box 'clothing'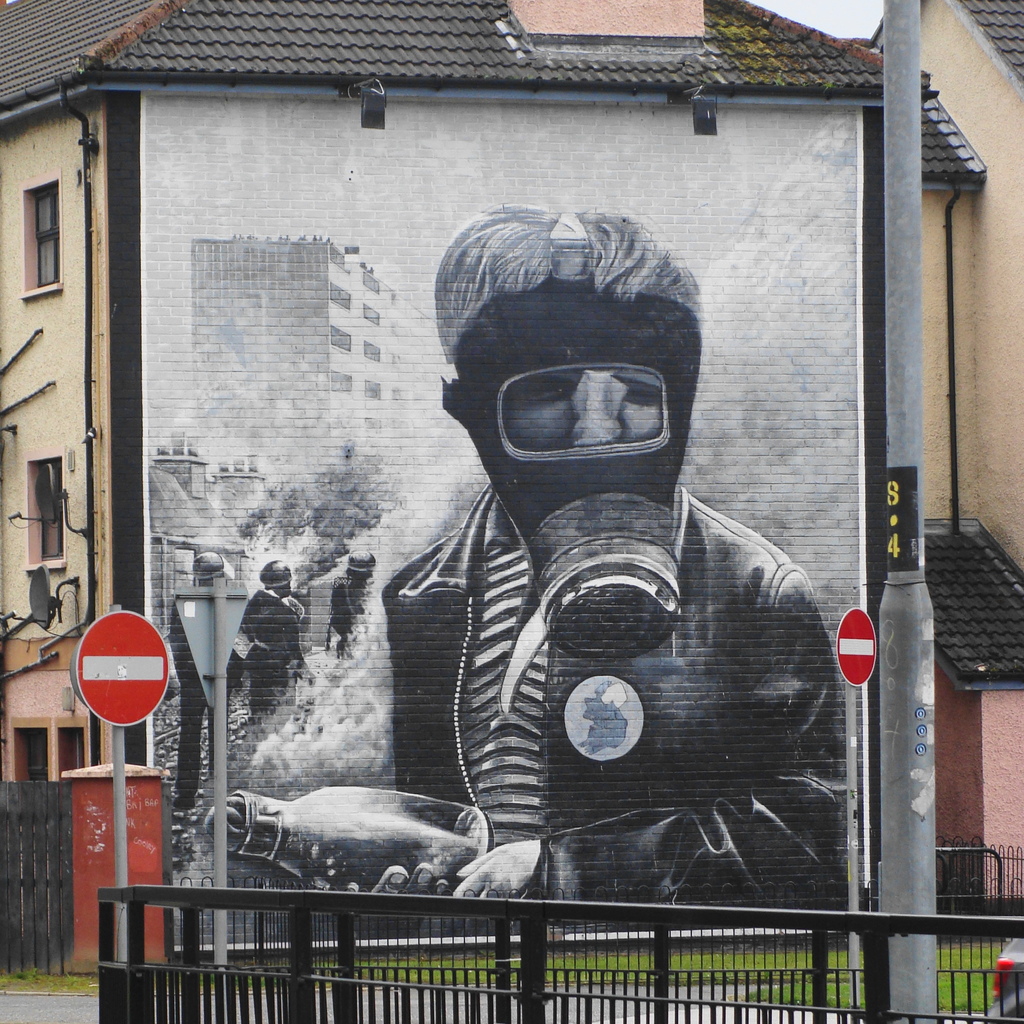
{"left": 168, "top": 597, "right": 240, "bottom": 795}
